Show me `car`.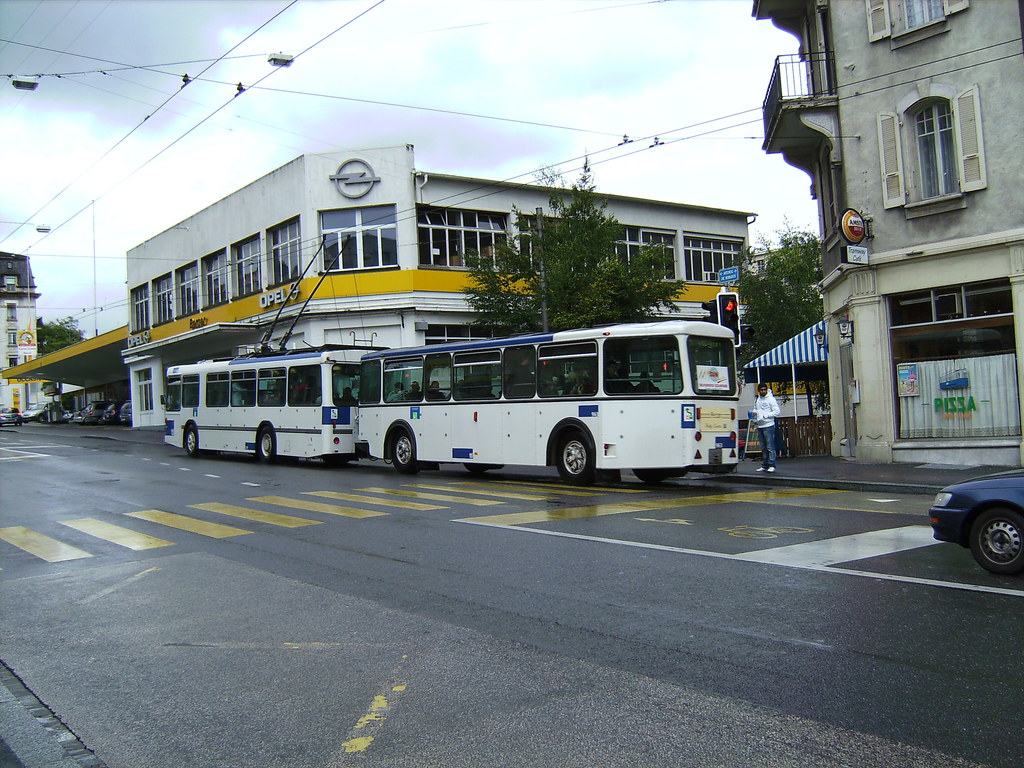
`car` is here: BBox(20, 401, 64, 419).
